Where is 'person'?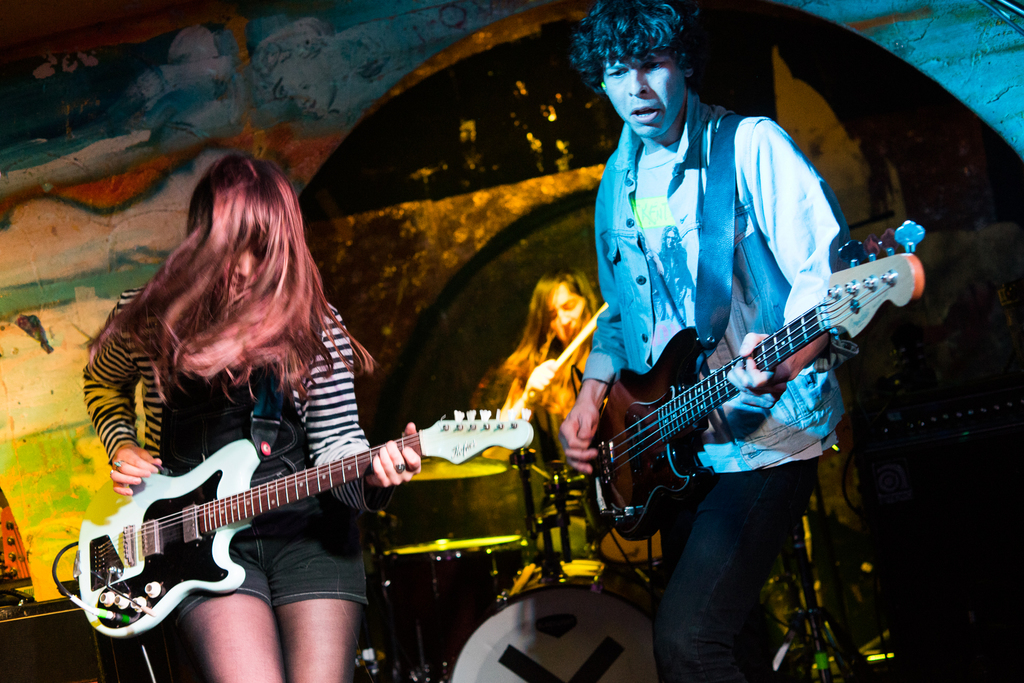
{"x1": 573, "y1": 75, "x2": 927, "y2": 650}.
